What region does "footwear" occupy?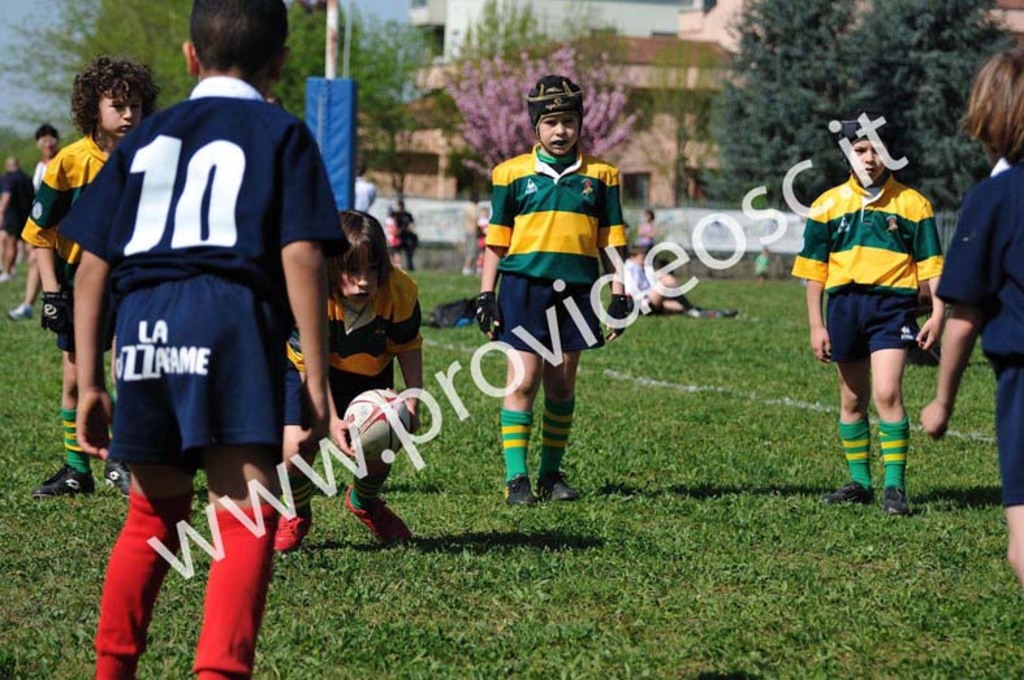
[722,304,738,317].
